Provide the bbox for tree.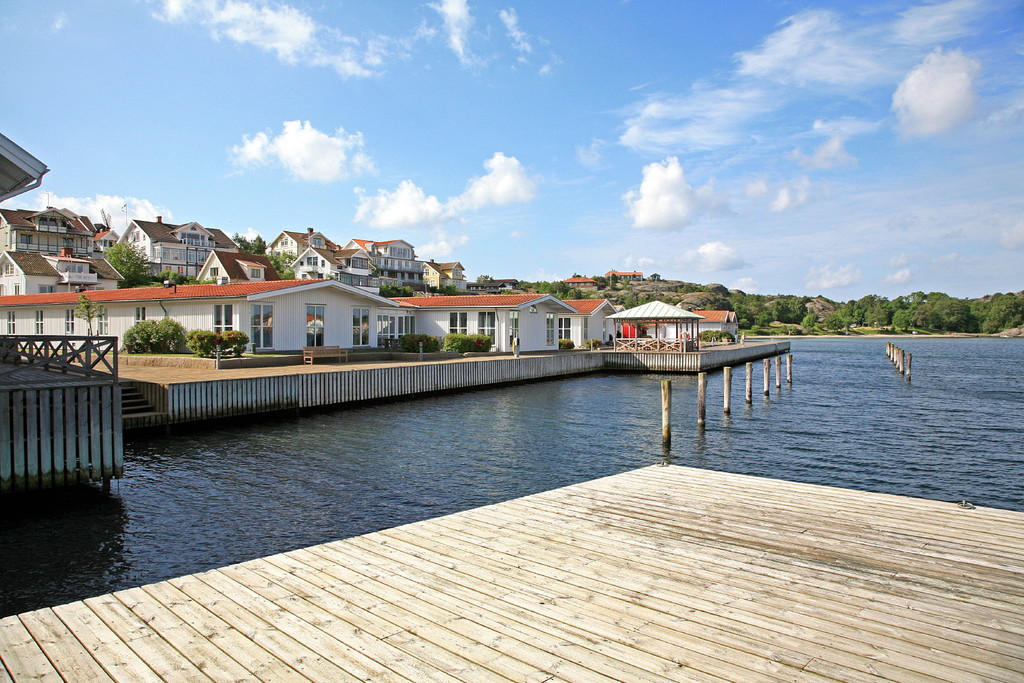
x1=268, y1=250, x2=285, y2=272.
